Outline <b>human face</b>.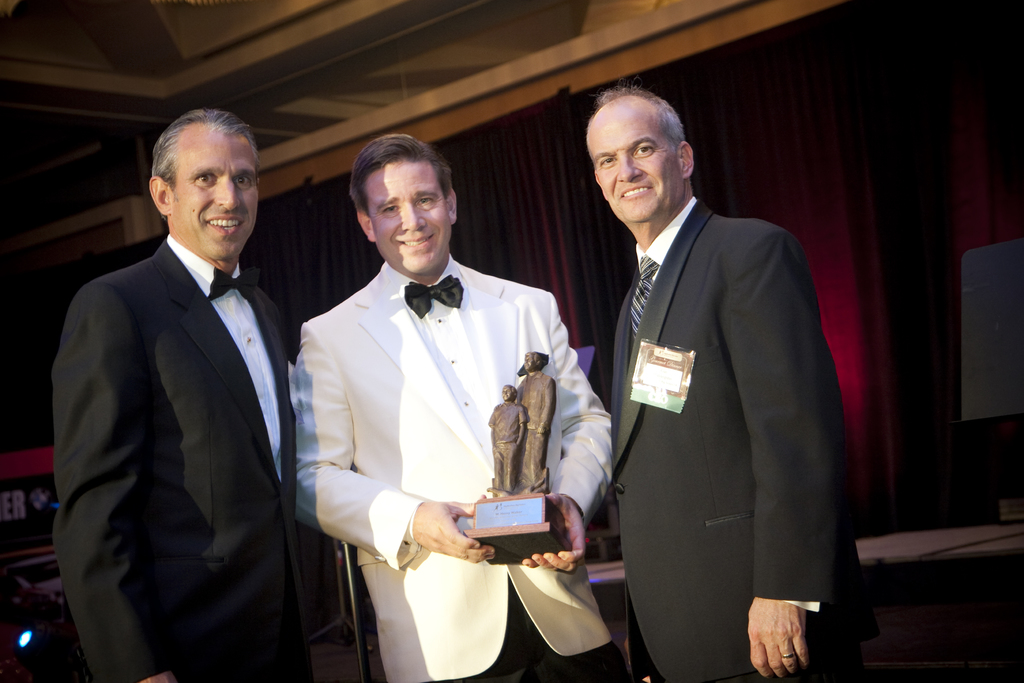
Outline: <box>587,103,681,225</box>.
